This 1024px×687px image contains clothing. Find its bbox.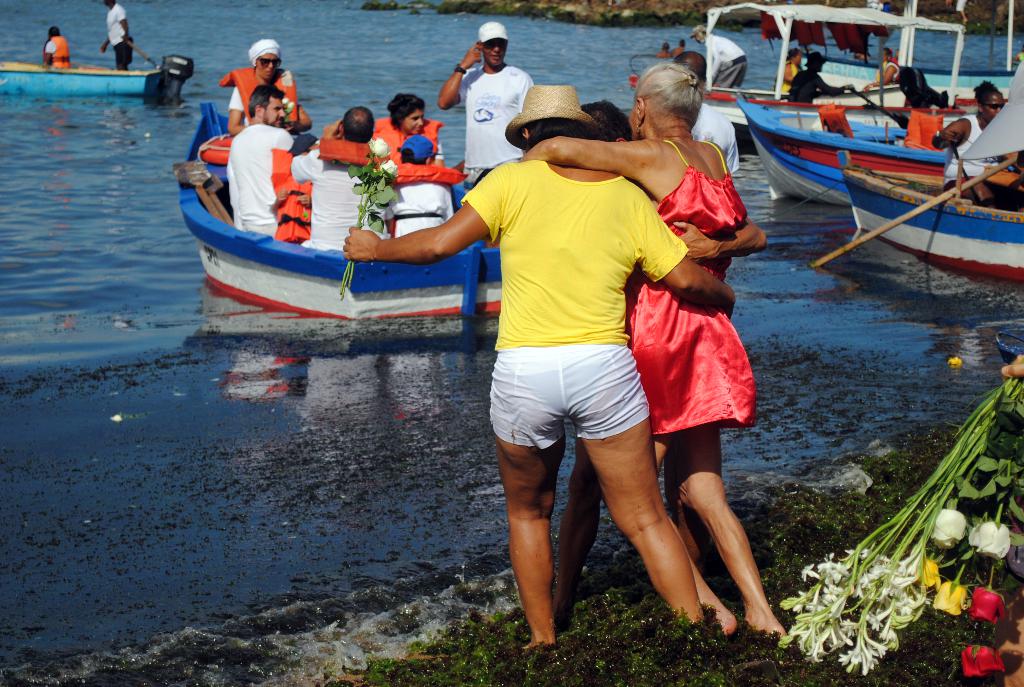
rect(703, 34, 743, 86).
